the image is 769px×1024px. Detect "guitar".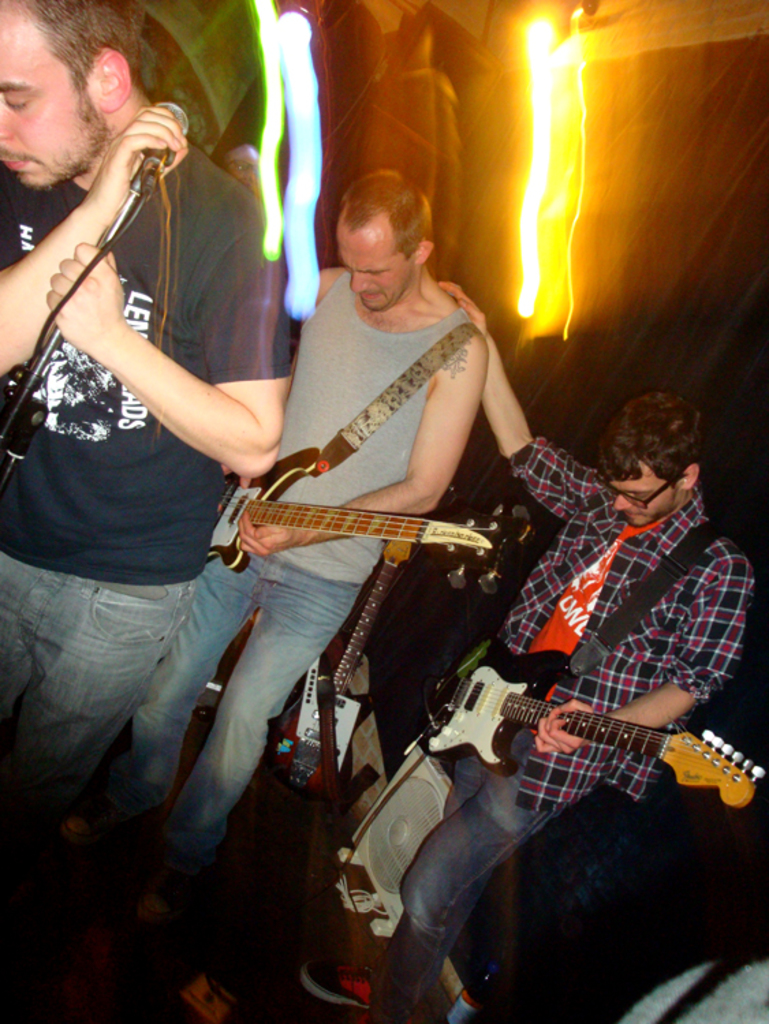
Detection: bbox=(197, 438, 553, 587).
